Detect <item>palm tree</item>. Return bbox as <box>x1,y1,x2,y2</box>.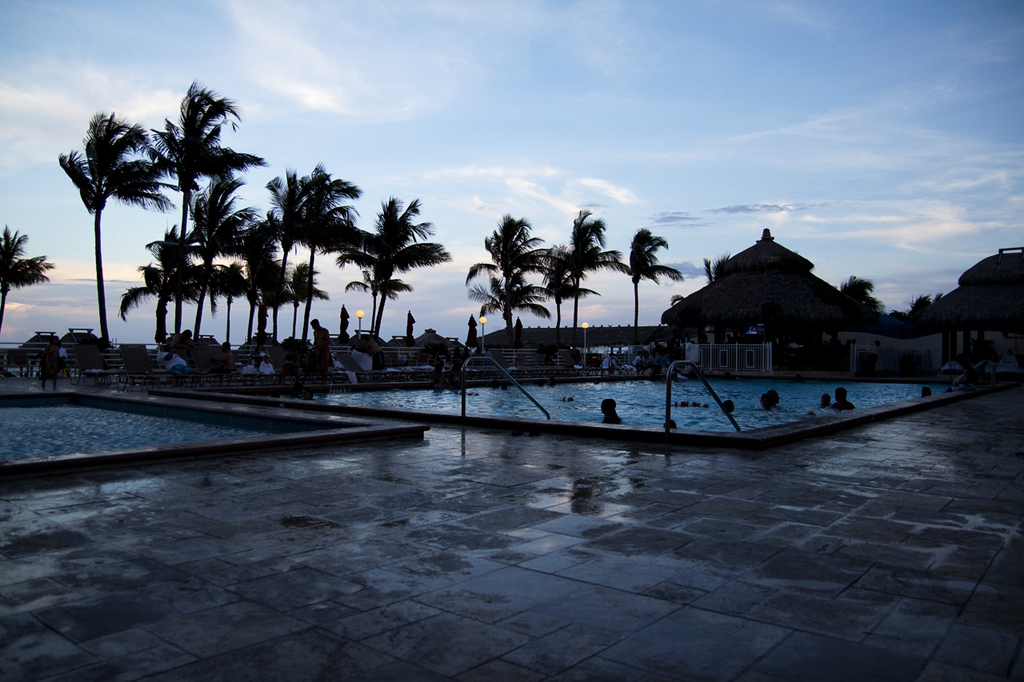
<box>614,229,683,341</box>.
